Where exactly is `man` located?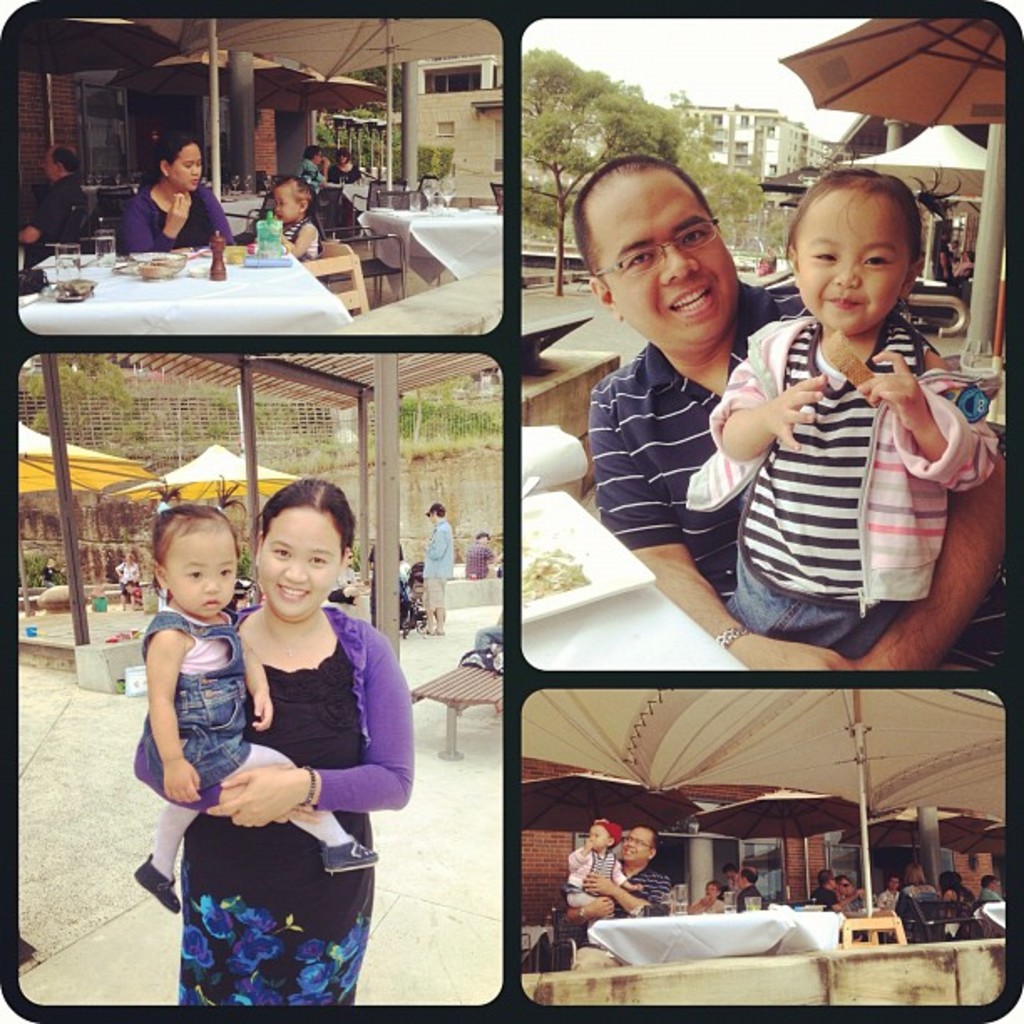
Its bounding box is <box>840,873,853,902</box>.
